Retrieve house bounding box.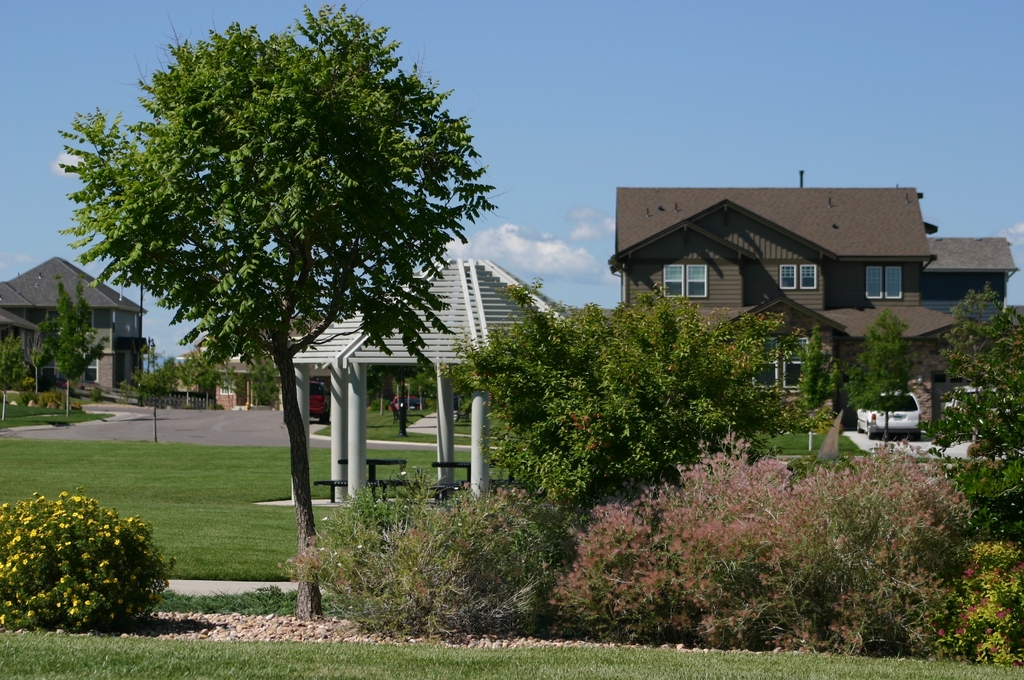
Bounding box: (left=606, top=187, right=1022, bottom=438).
